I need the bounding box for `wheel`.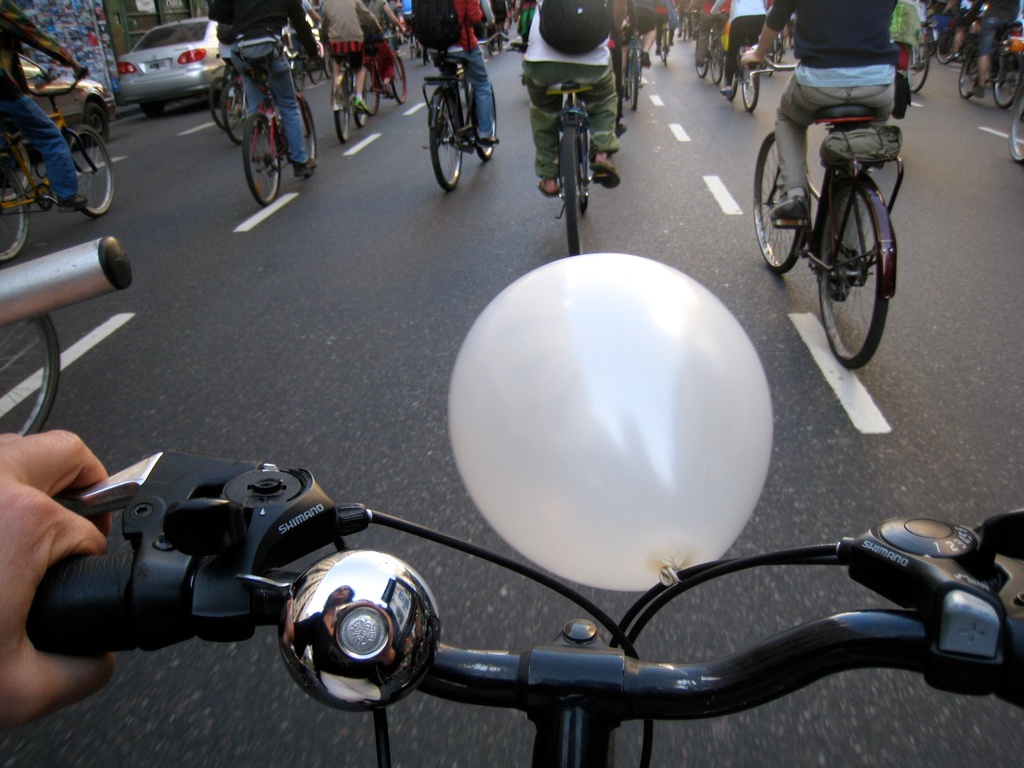
Here it is: crop(0, 312, 61, 436).
